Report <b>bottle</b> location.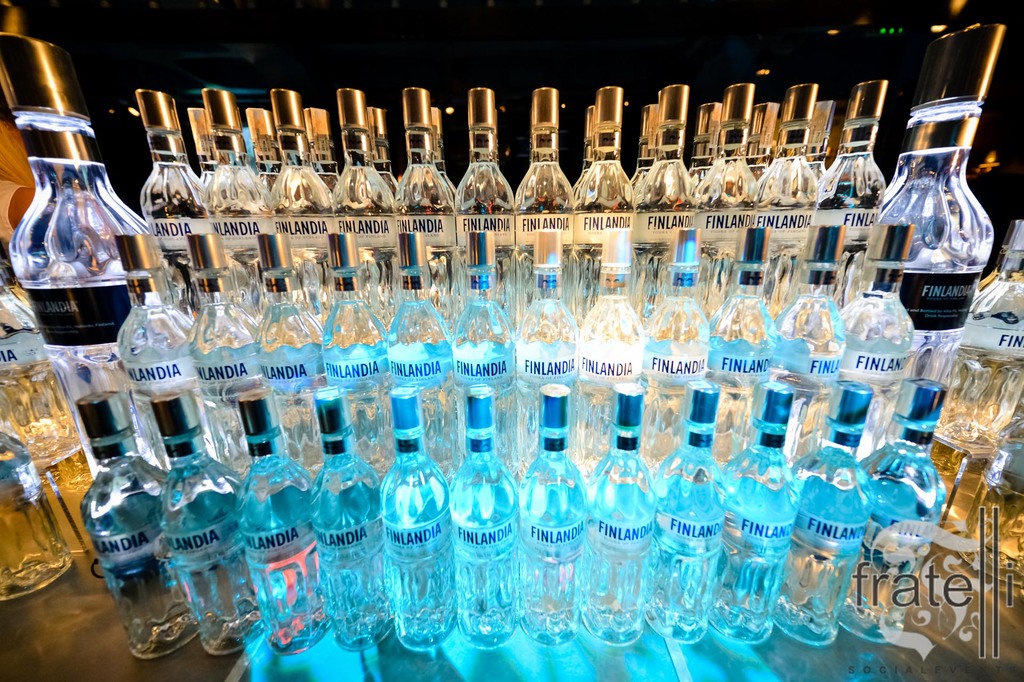
Report: bbox(153, 386, 236, 644).
